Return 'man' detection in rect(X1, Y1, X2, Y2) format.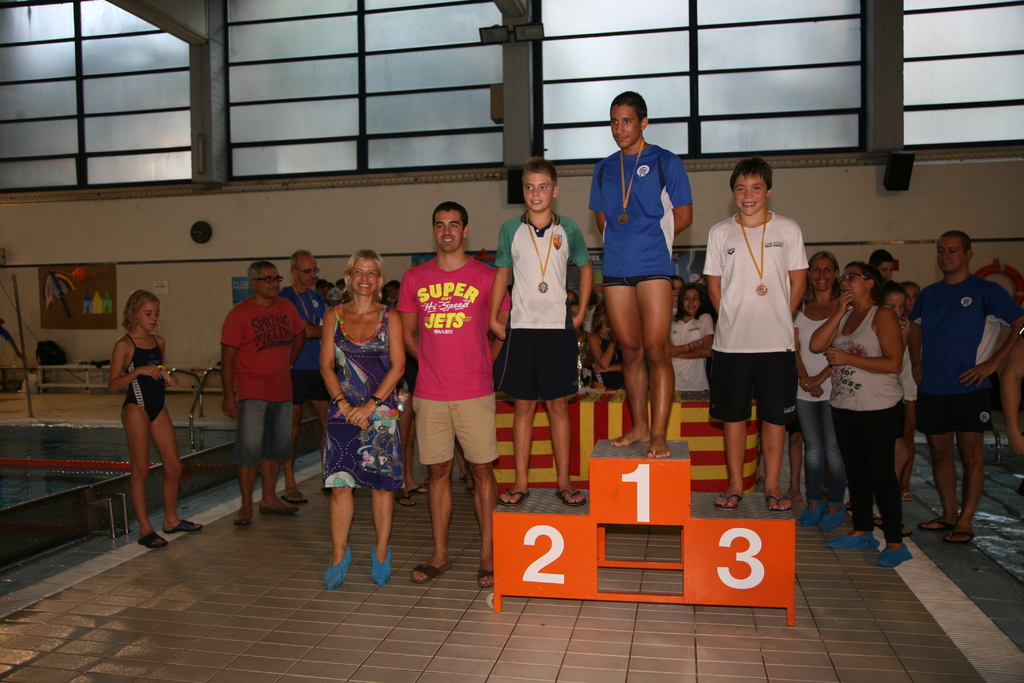
rect(216, 259, 291, 529).
